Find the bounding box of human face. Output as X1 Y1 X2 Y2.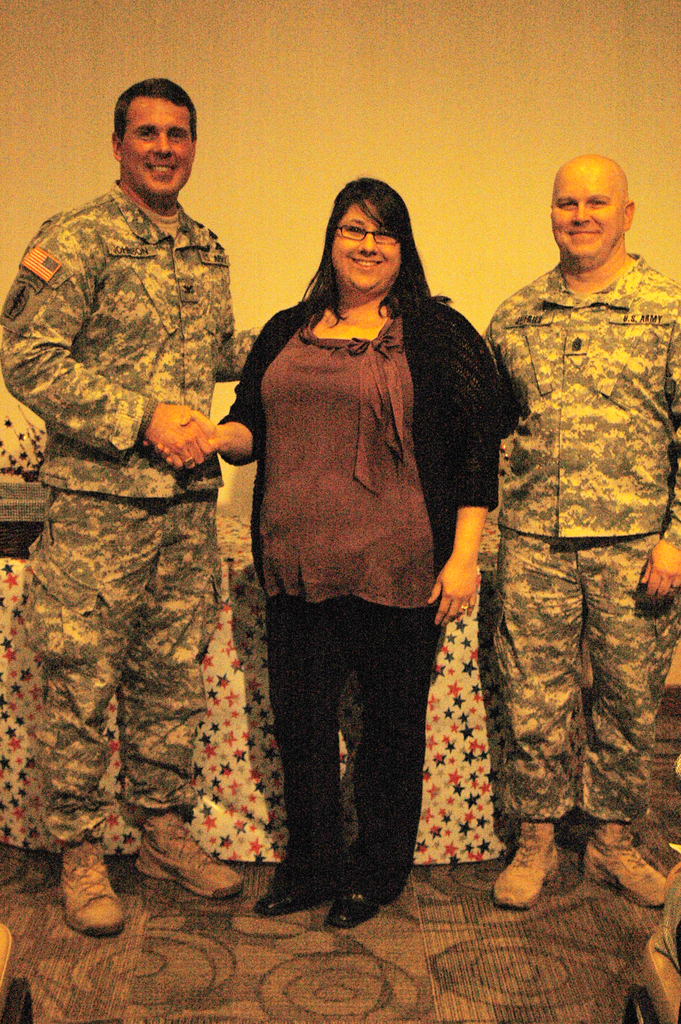
327 209 411 294.
